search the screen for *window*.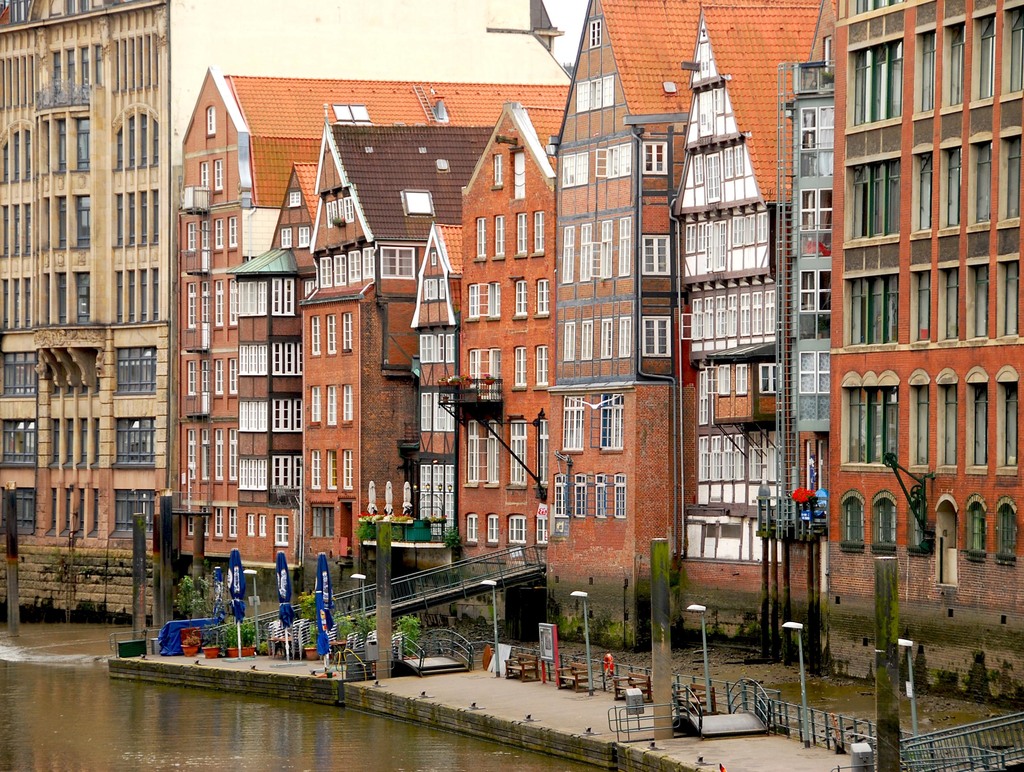
Found at BBox(852, 0, 910, 15).
